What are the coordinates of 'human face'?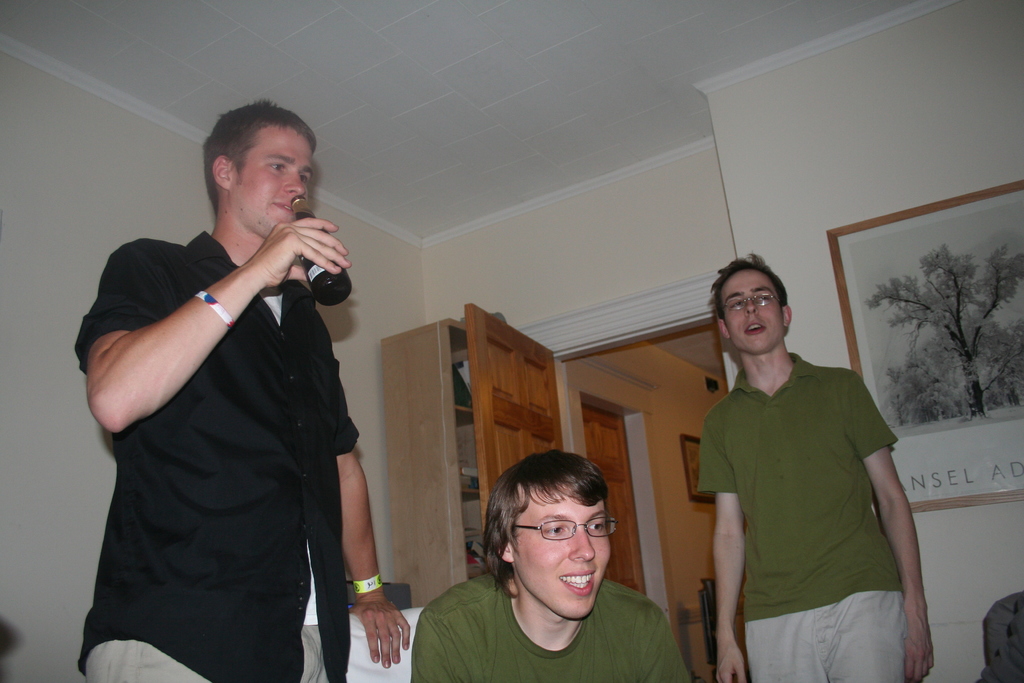
509,486,623,621.
